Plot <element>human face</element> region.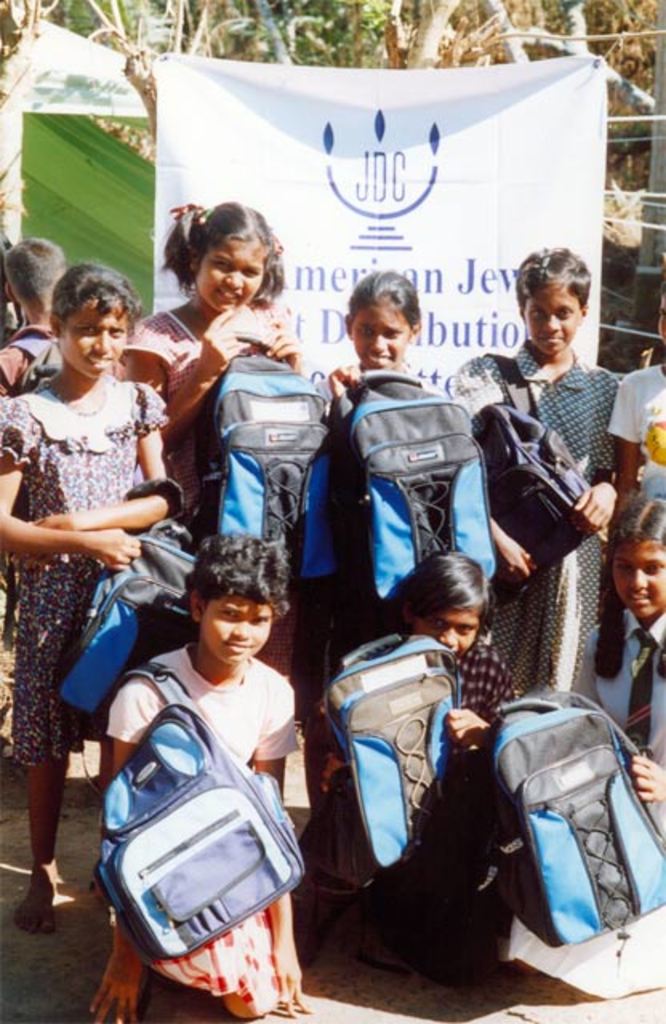
Plotted at (left=58, top=302, right=125, bottom=379).
